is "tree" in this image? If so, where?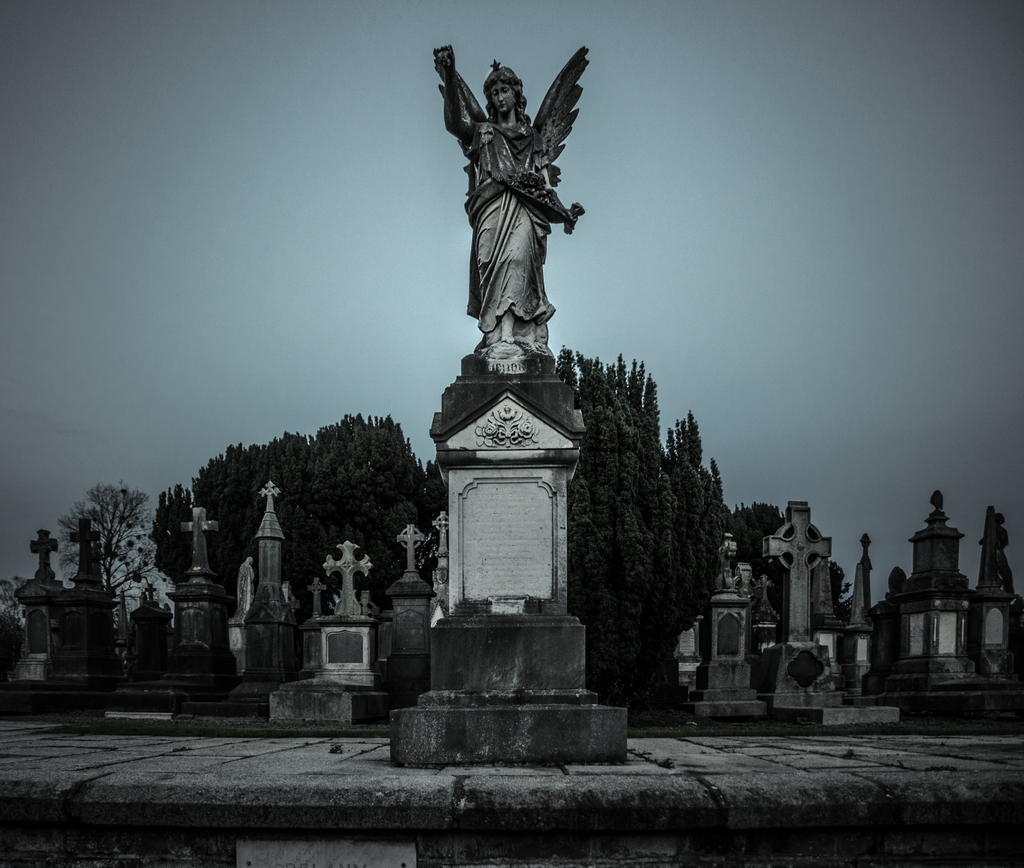
Yes, at box(0, 575, 48, 681).
